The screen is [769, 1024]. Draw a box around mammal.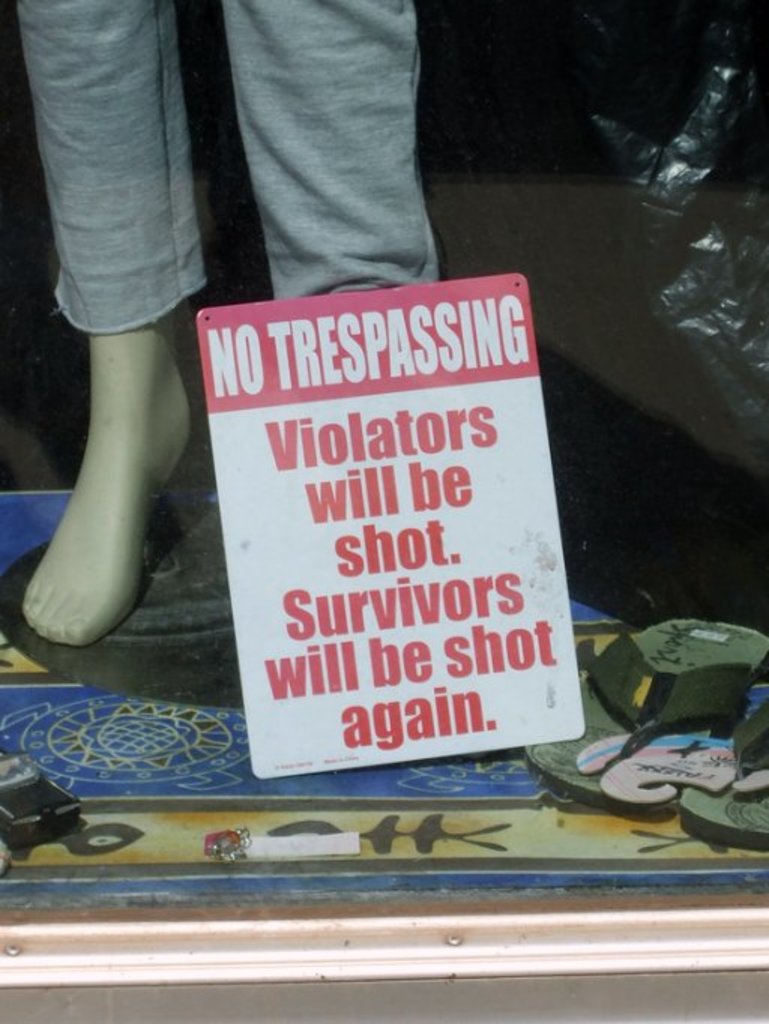
bbox=[6, 0, 442, 649].
